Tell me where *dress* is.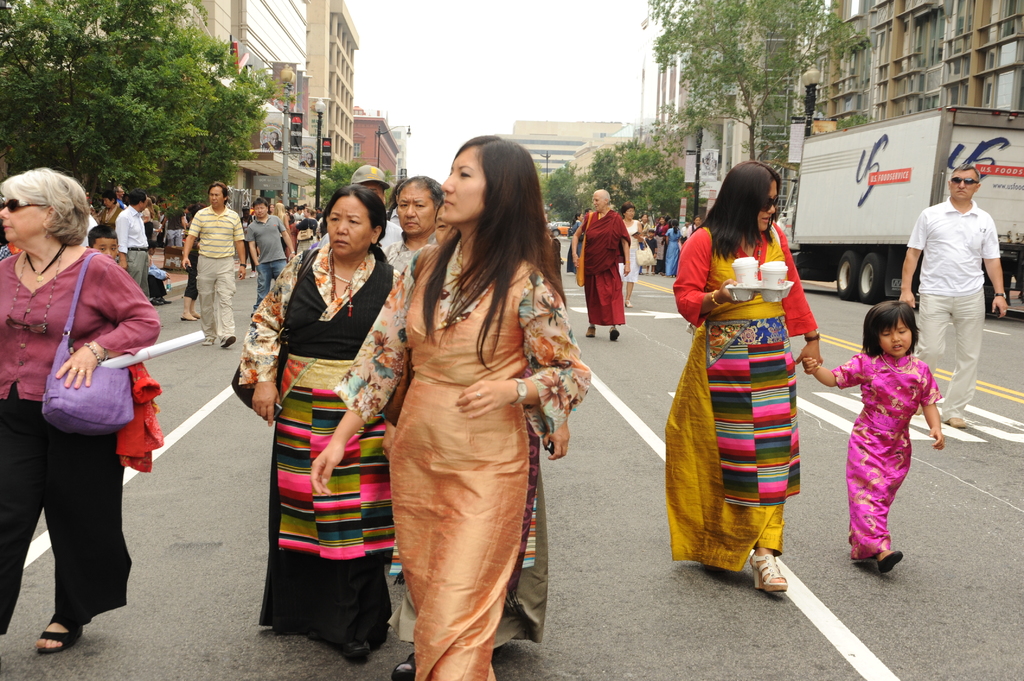
*dress* is at [582,209,632,324].
